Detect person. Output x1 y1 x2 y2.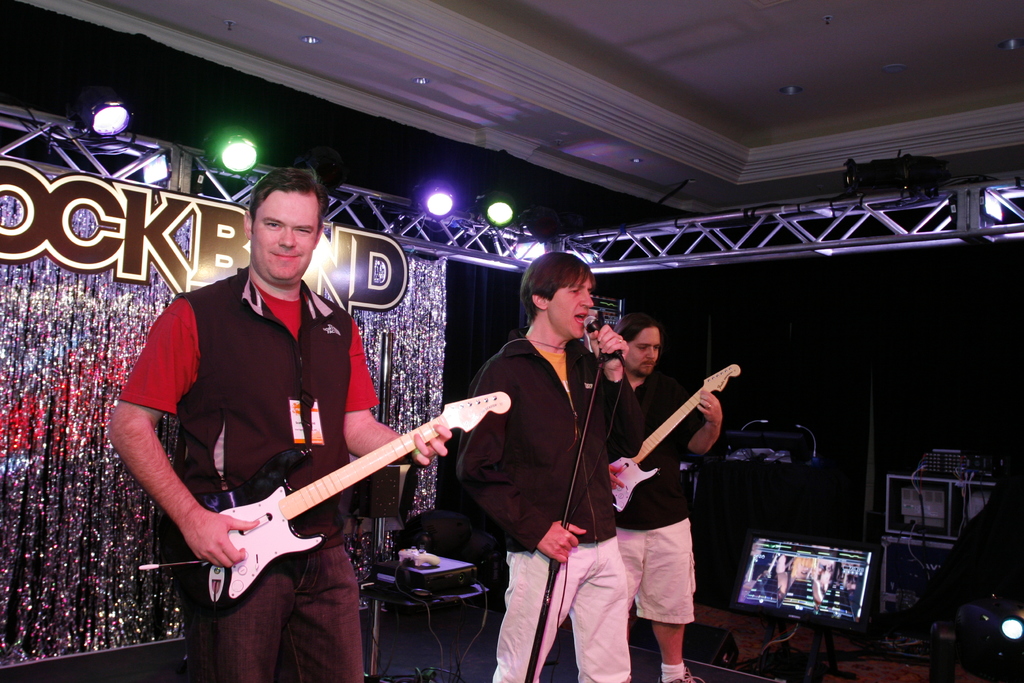
150 177 436 657.
